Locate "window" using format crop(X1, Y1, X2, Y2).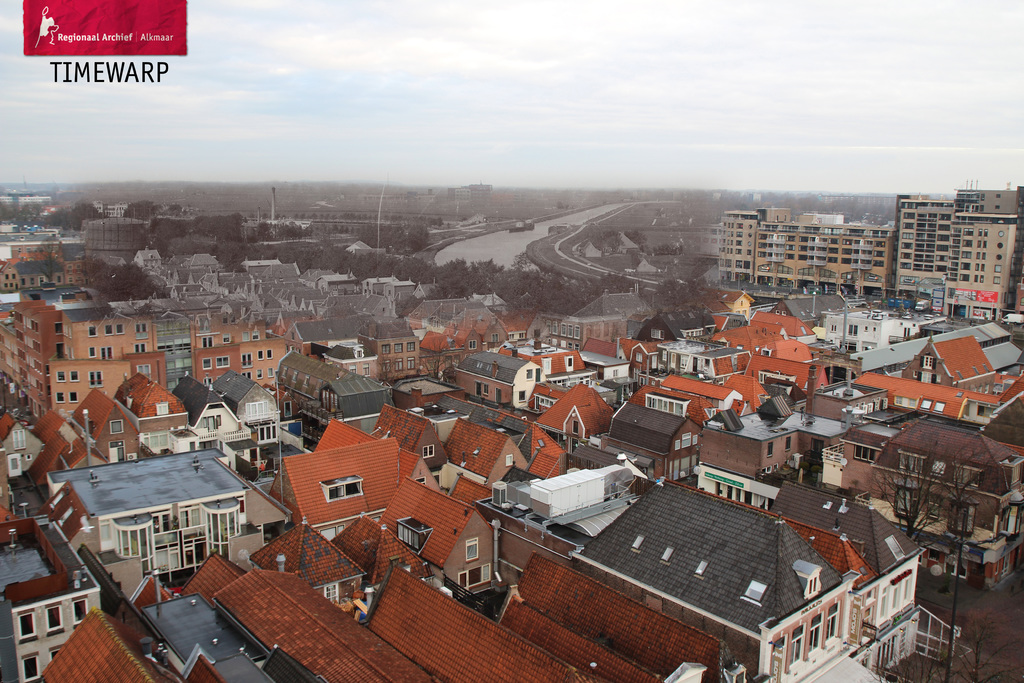
crop(465, 539, 481, 561).
